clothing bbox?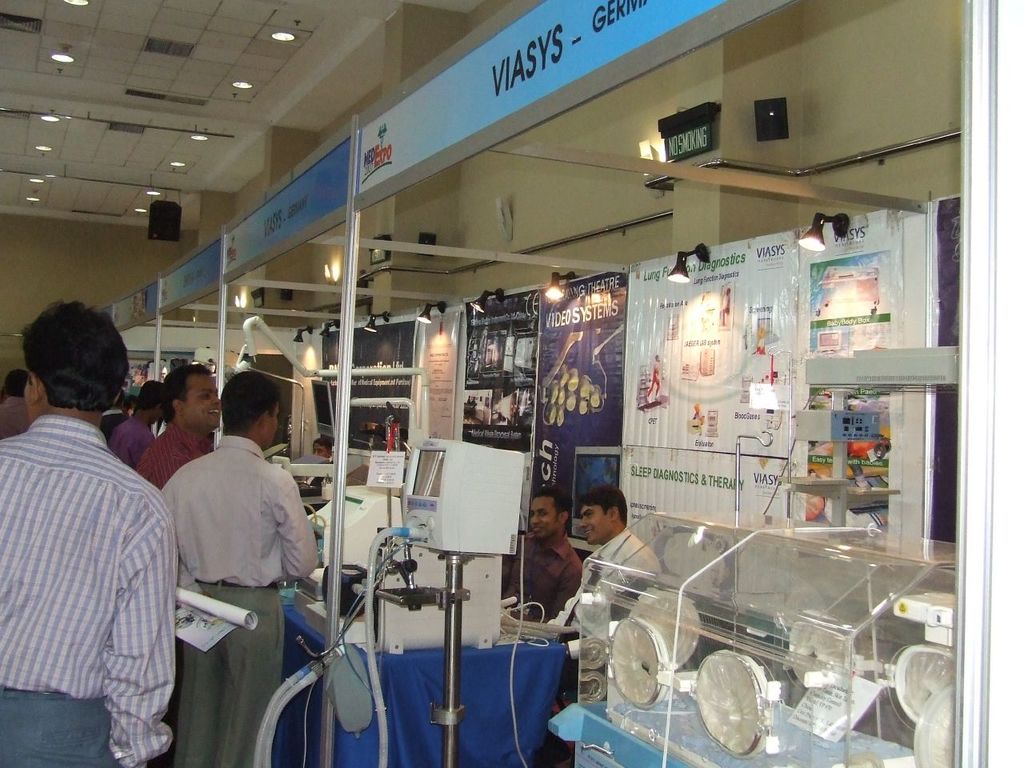
<region>161, 433, 315, 766</region>
